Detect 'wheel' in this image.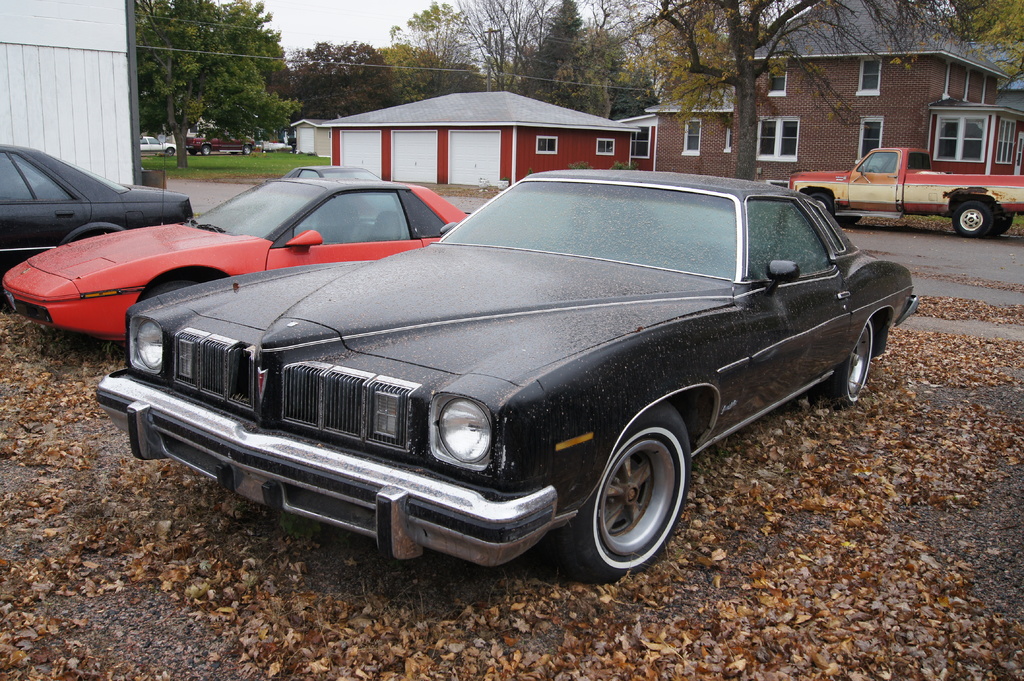
Detection: bbox=[188, 148, 198, 156].
